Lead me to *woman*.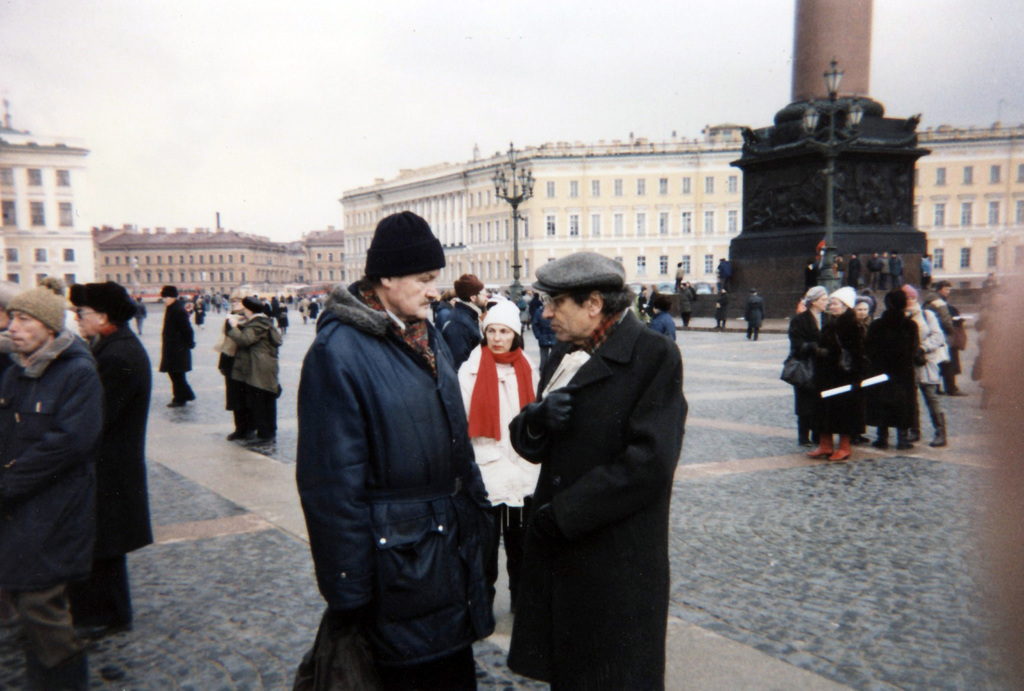
Lead to <region>454, 299, 543, 676</region>.
